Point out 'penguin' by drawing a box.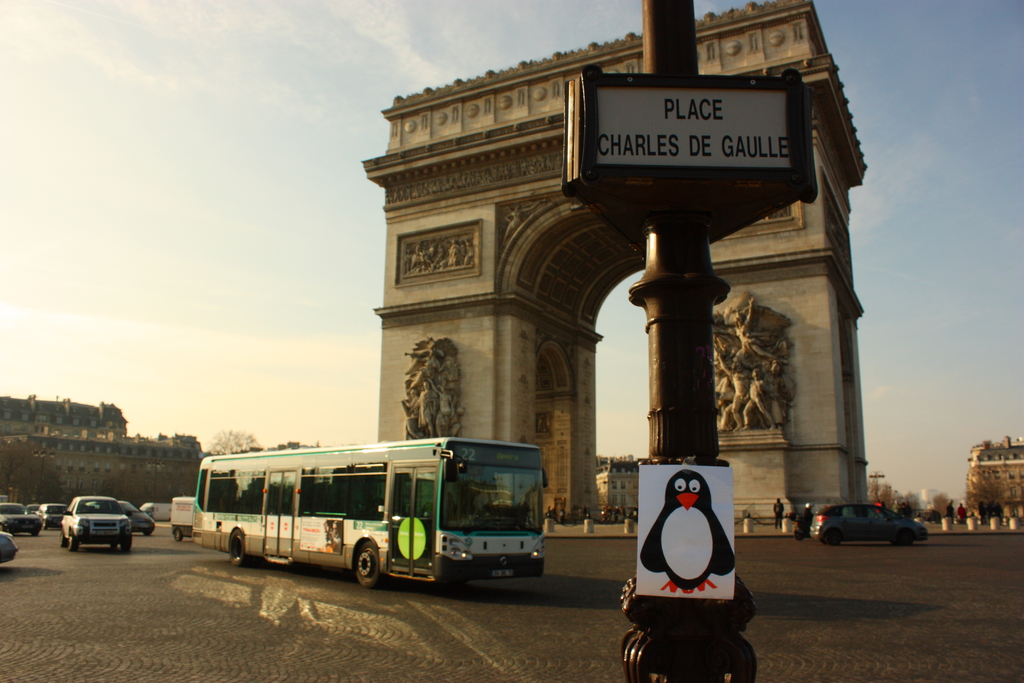
crop(641, 466, 736, 594).
